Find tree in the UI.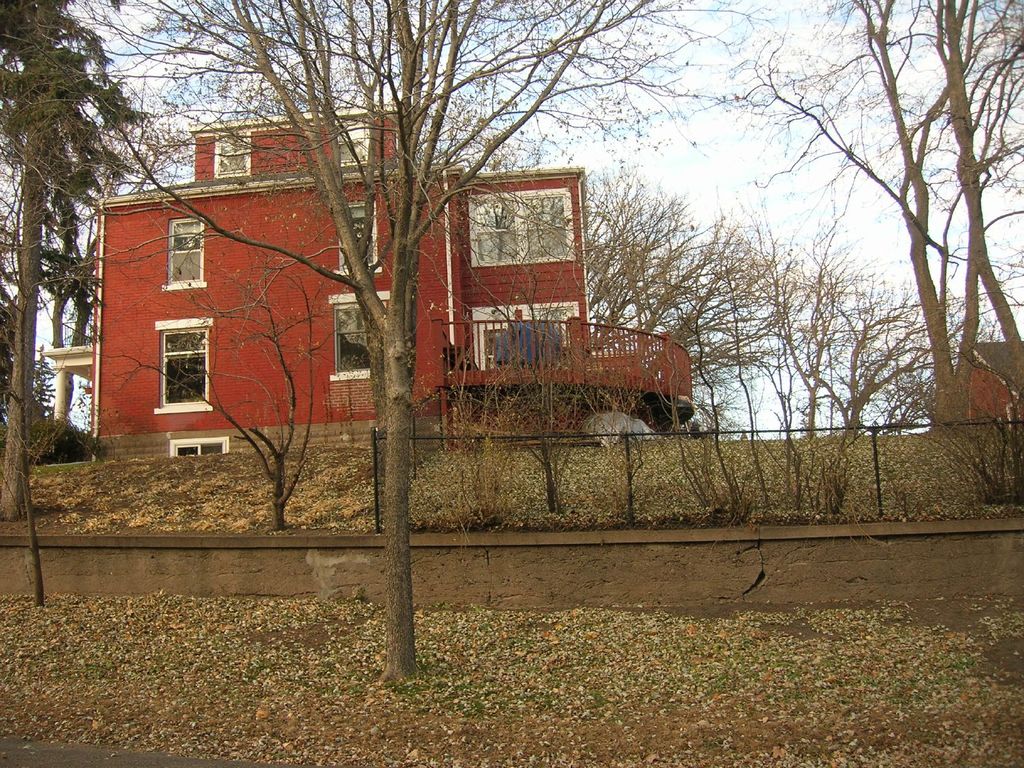
UI element at [x1=693, y1=22, x2=992, y2=524].
